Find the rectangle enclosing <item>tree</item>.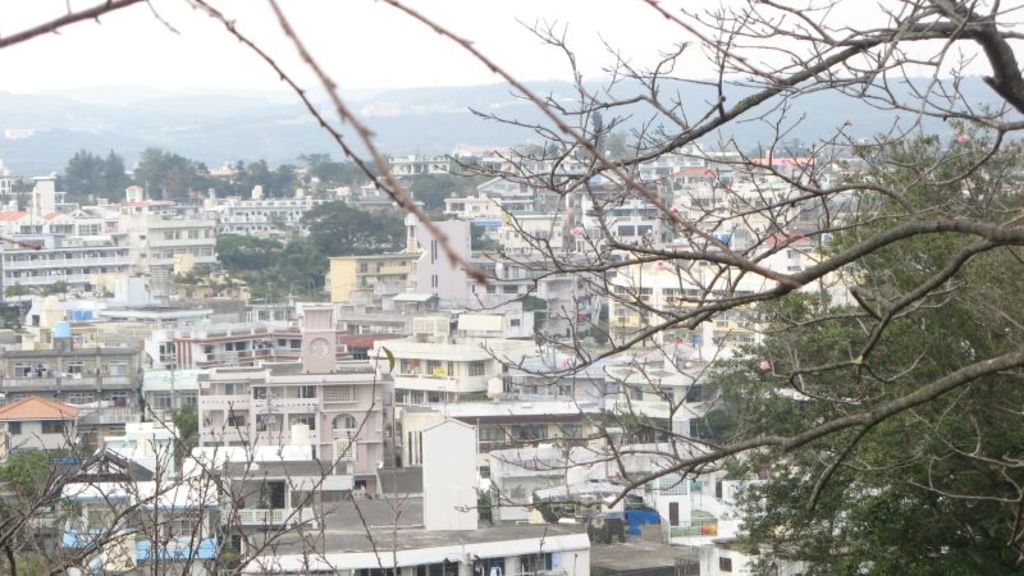
x1=709 y1=102 x2=1023 y2=575.
